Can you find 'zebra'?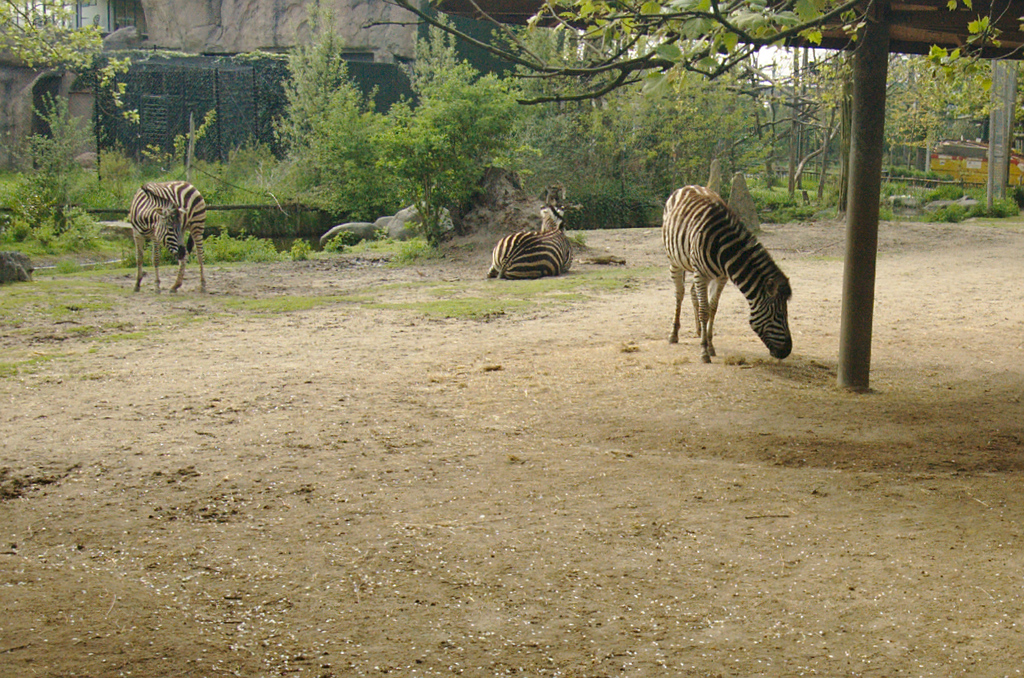
Yes, bounding box: bbox=(660, 186, 793, 363).
